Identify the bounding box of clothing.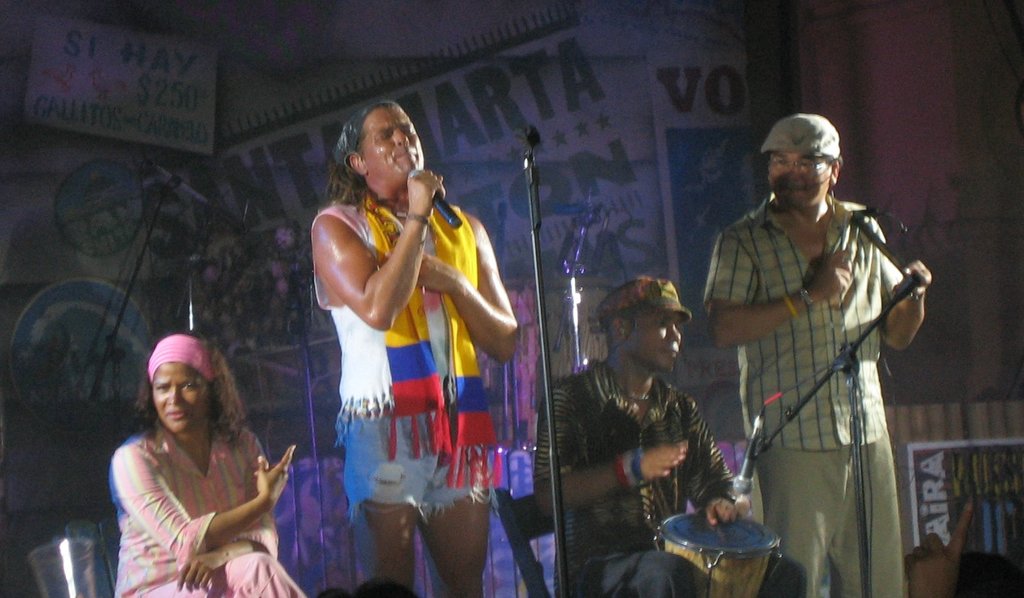
l=310, t=197, r=504, b=525.
